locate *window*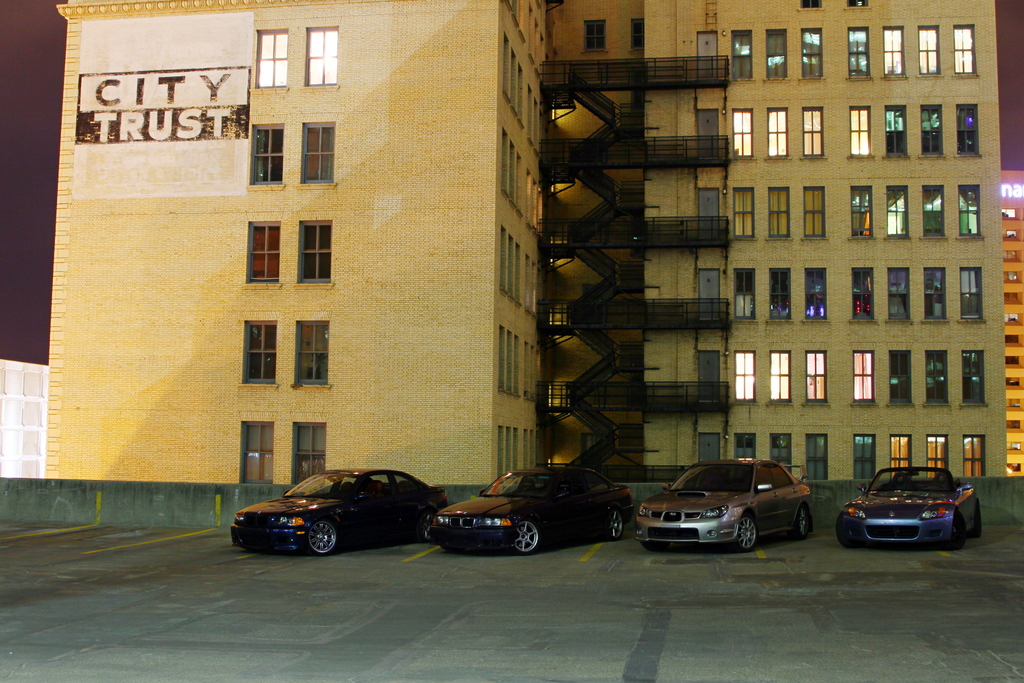
l=854, t=434, r=881, b=479
